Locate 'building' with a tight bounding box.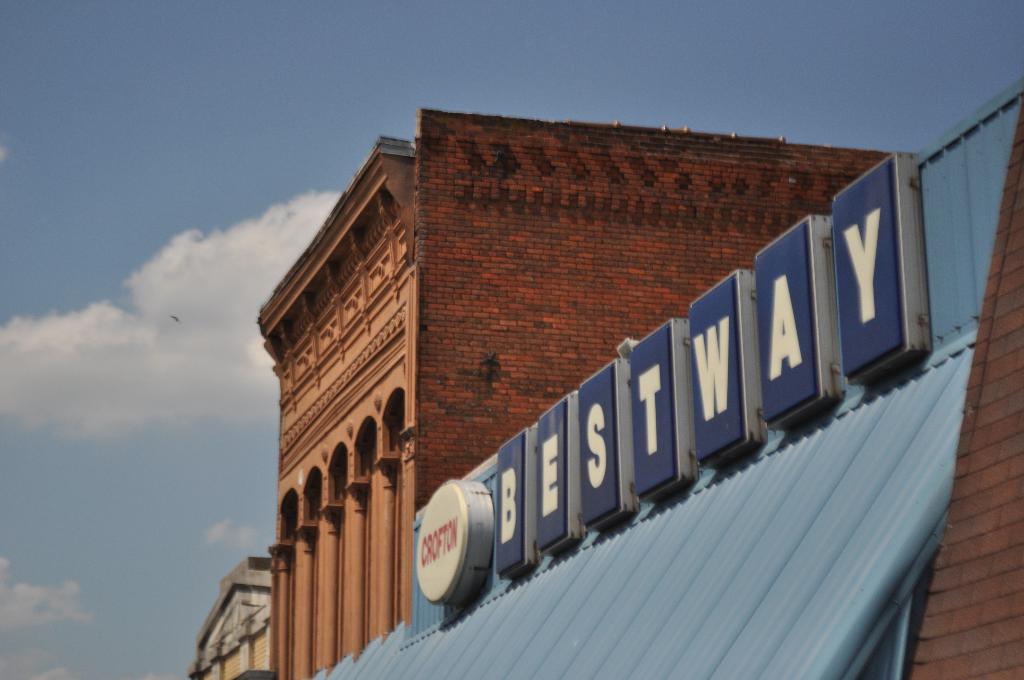
904:114:1023:679.
